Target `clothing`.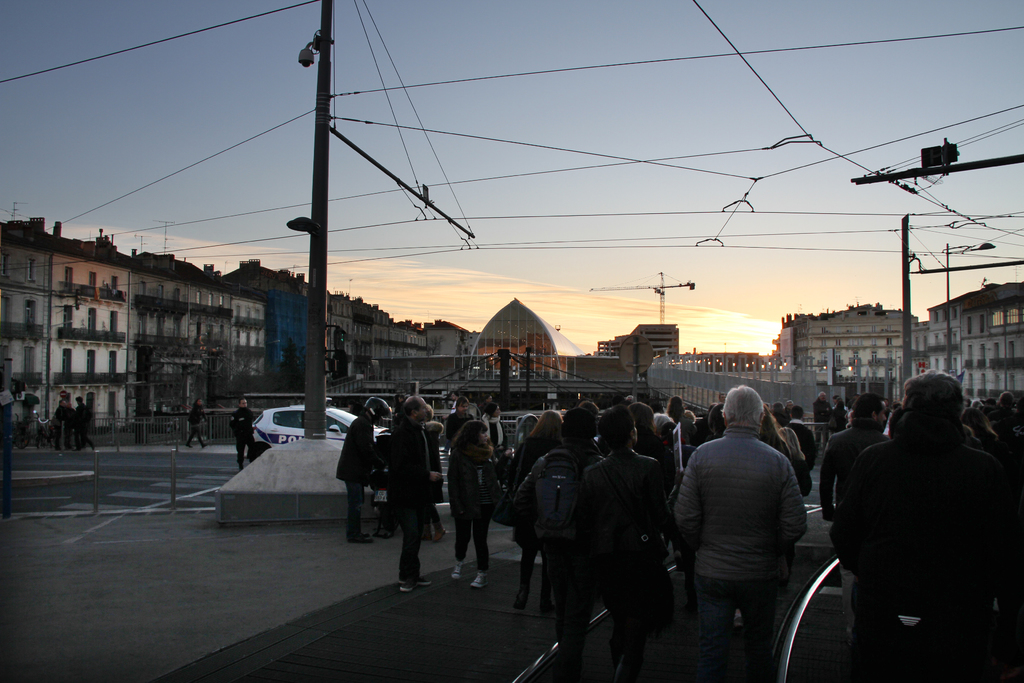
Target region: [232, 409, 260, 469].
